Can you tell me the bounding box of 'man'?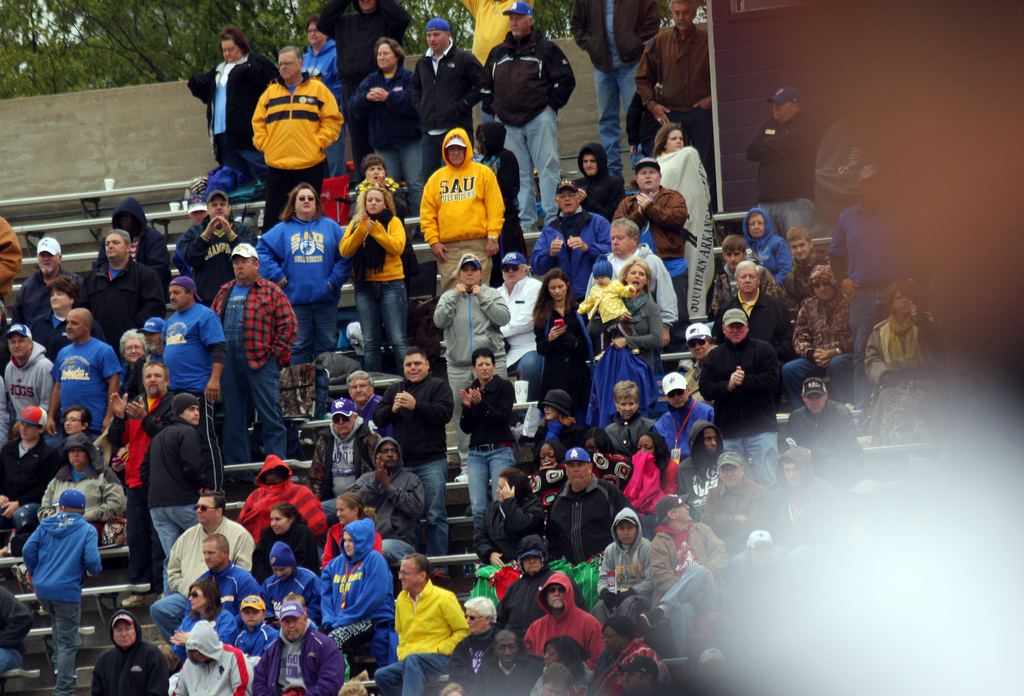
[left=780, top=269, right=855, bottom=399].
